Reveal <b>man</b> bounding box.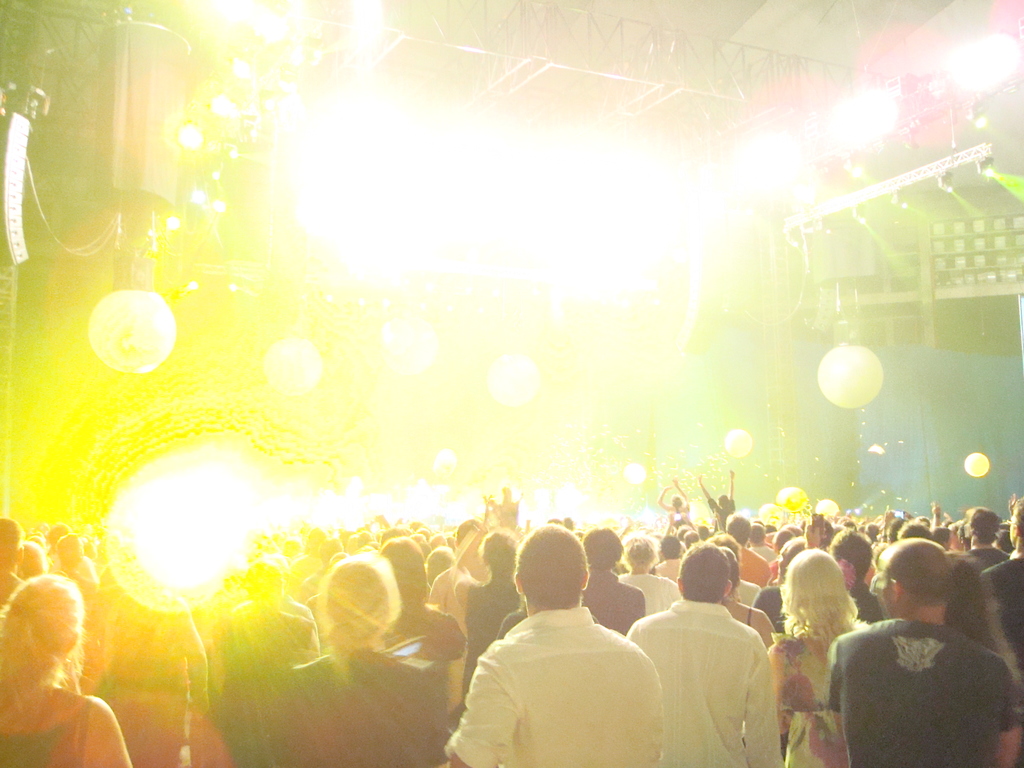
Revealed: (453,543,678,767).
